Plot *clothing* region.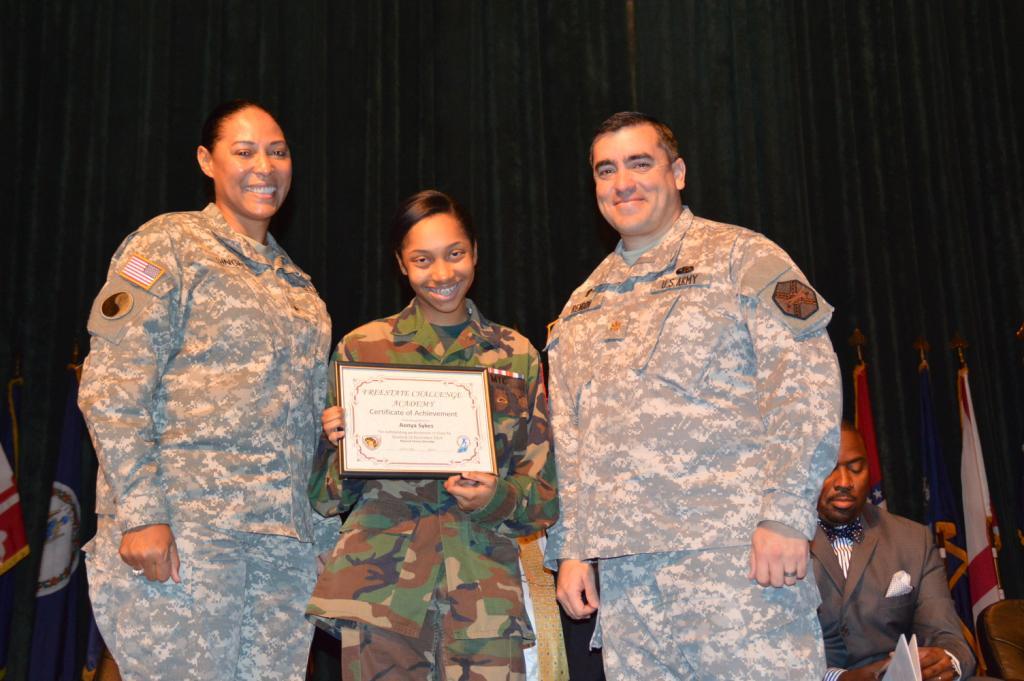
Plotted at BBox(798, 496, 979, 680).
